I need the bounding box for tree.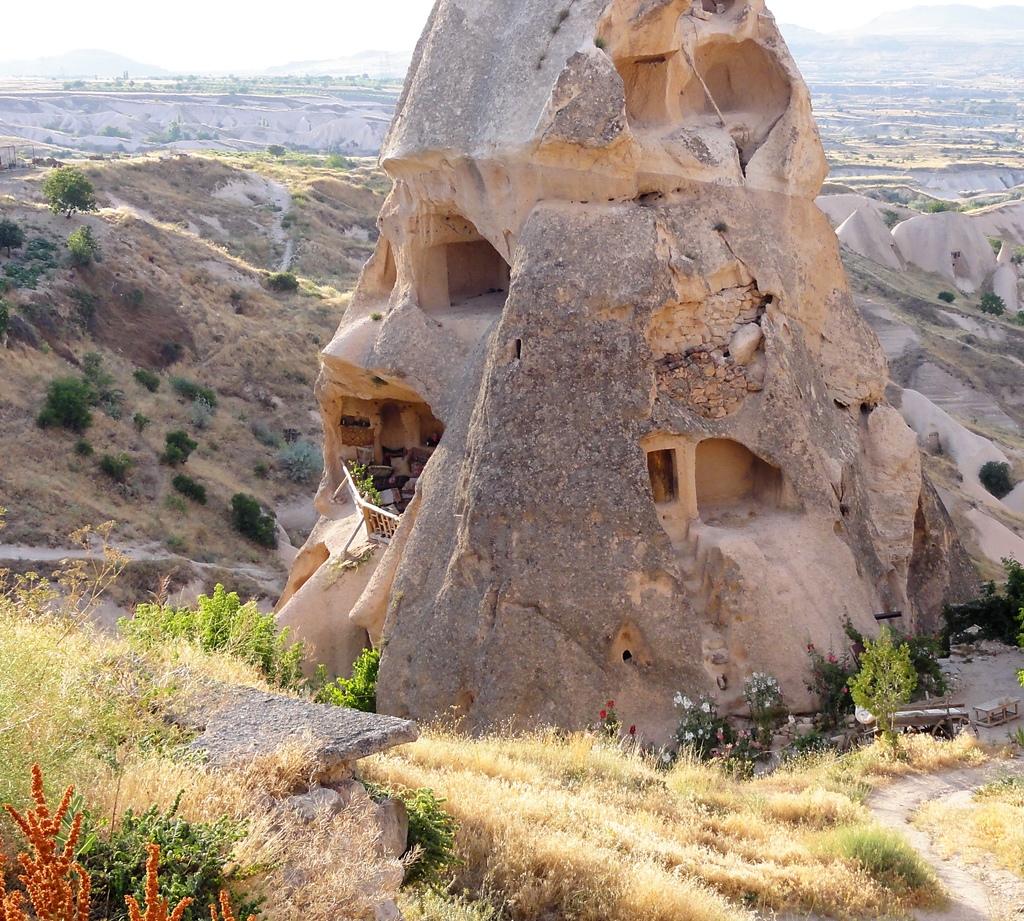
Here it is: [0,215,29,258].
